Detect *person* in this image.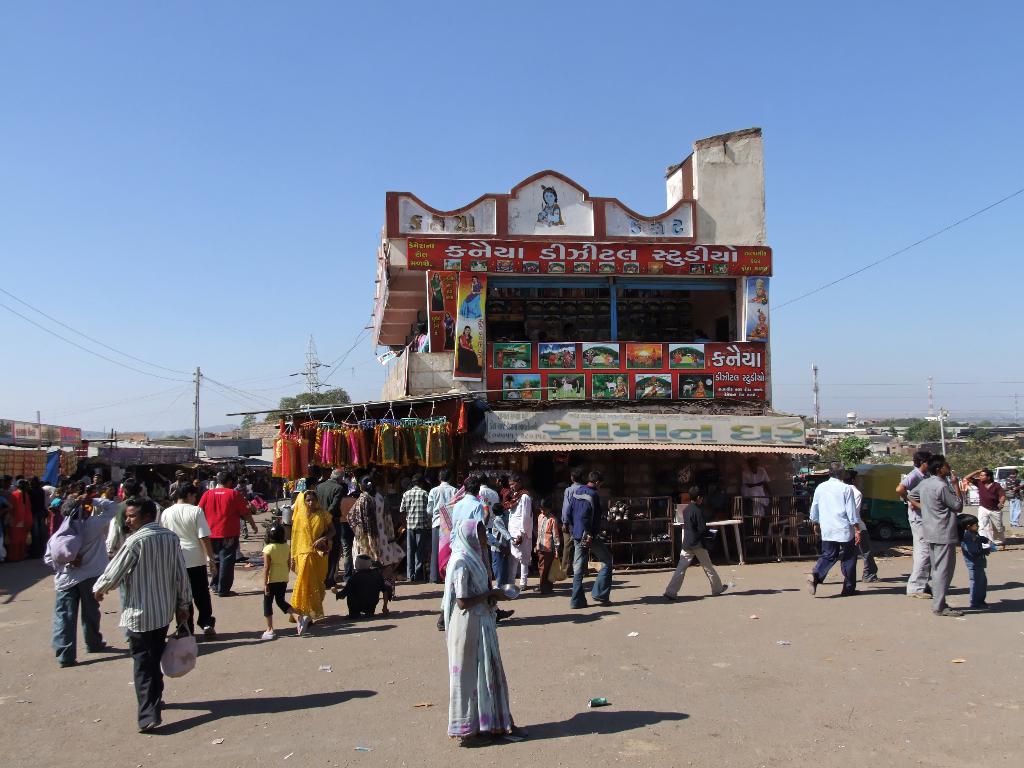
Detection: bbox(490, 508, 509, 586).
